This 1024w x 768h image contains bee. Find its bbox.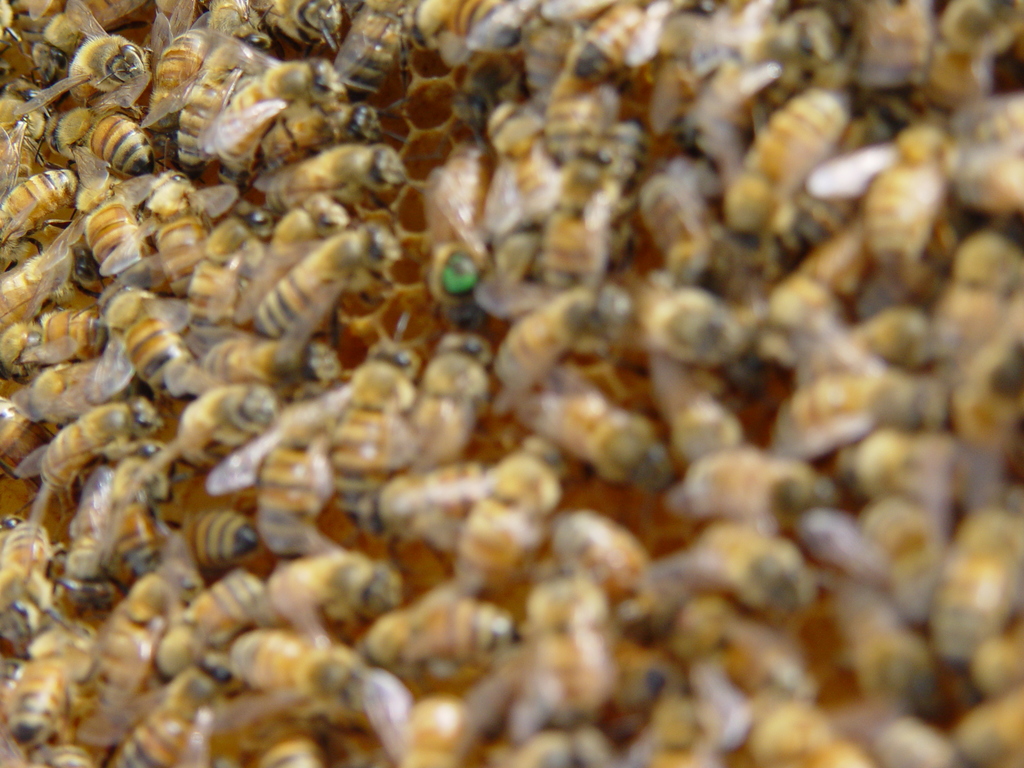
detection(126, 164, 213, 271).
